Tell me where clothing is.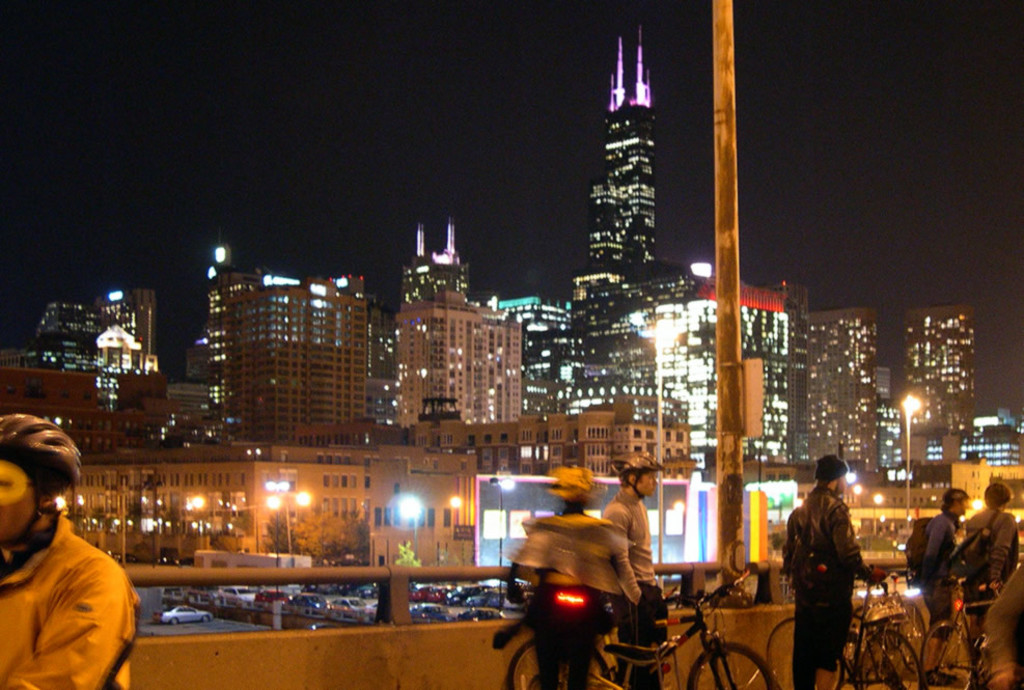
clothing is at x1=602 y1=487 x2=664 y2=689.
